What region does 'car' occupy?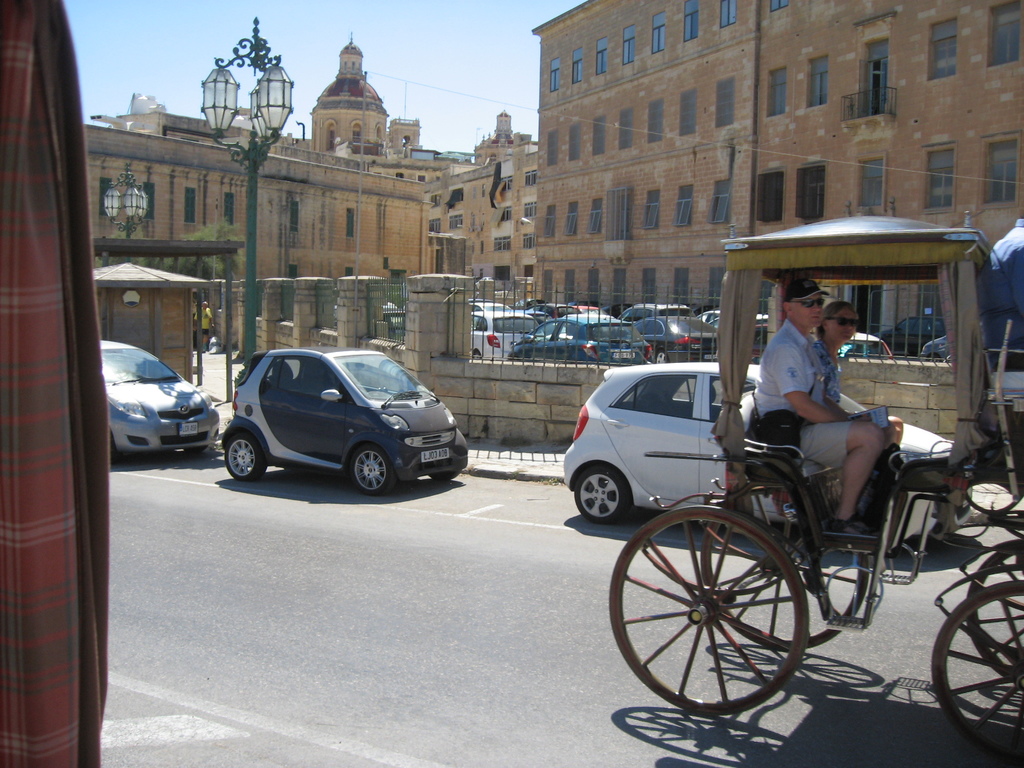
rect(564, 359, 958, 522).
